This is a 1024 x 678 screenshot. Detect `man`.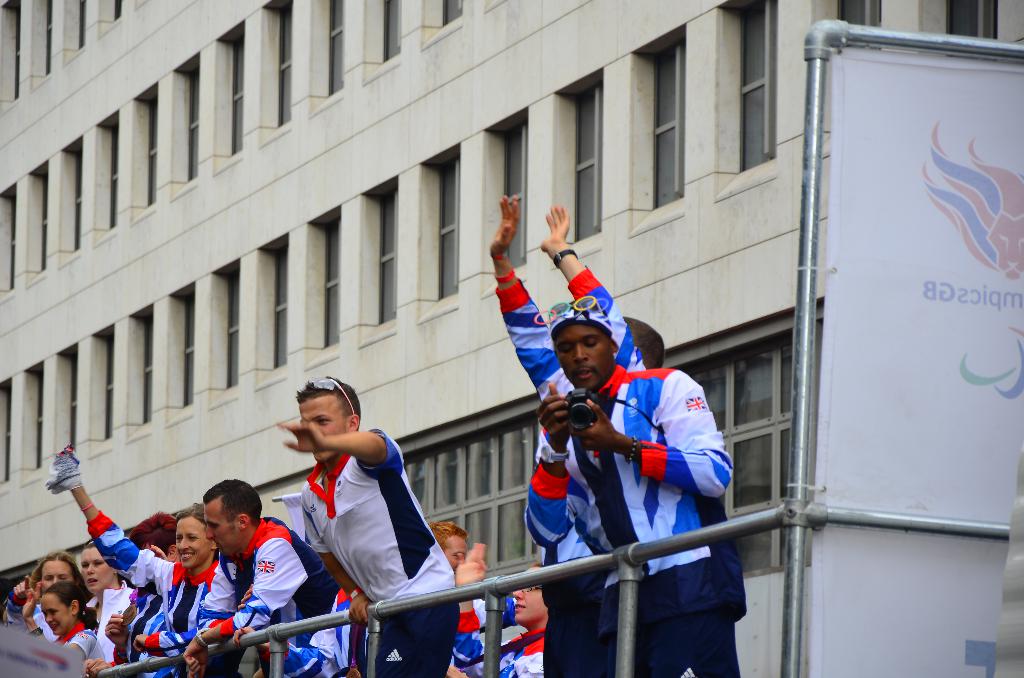
rect(486, 194, 744, 677).
